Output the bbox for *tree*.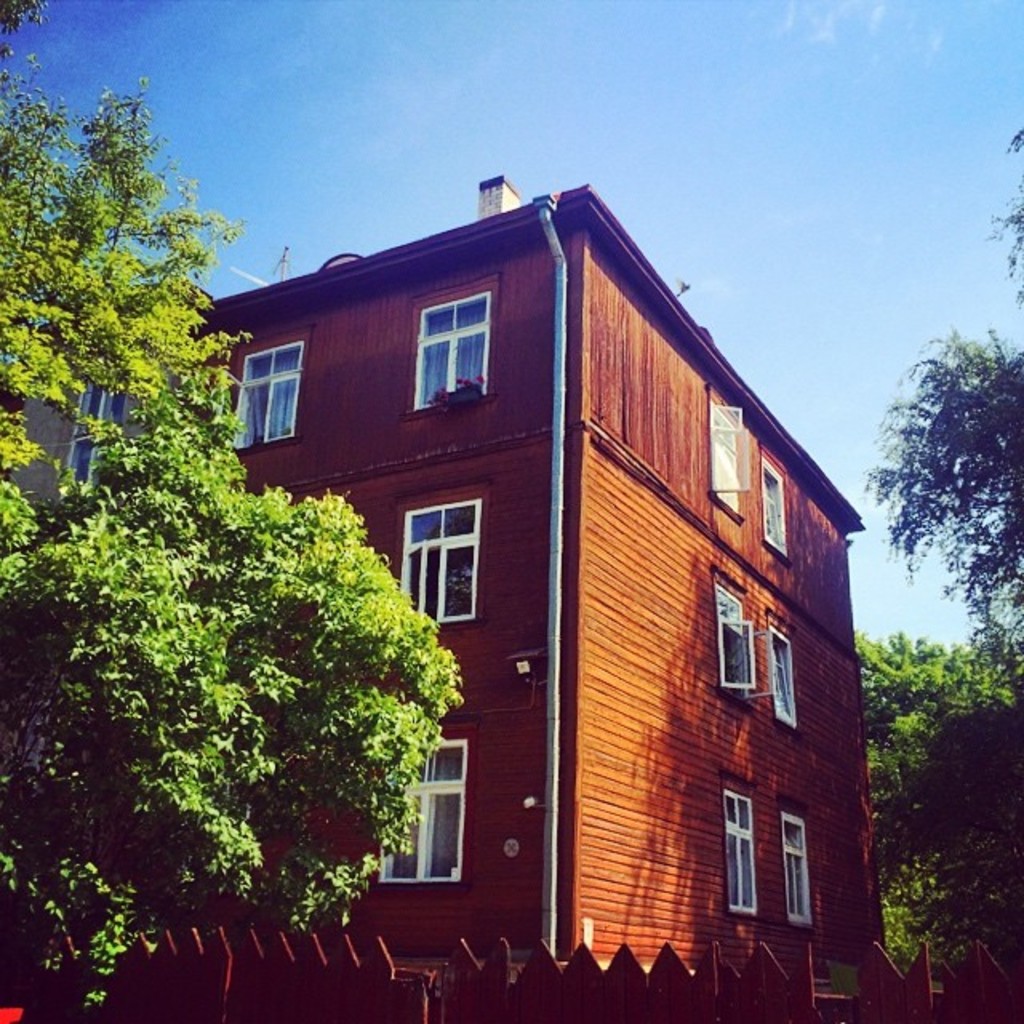
[x1=886, y1=296, x2=1019, y2=686].
